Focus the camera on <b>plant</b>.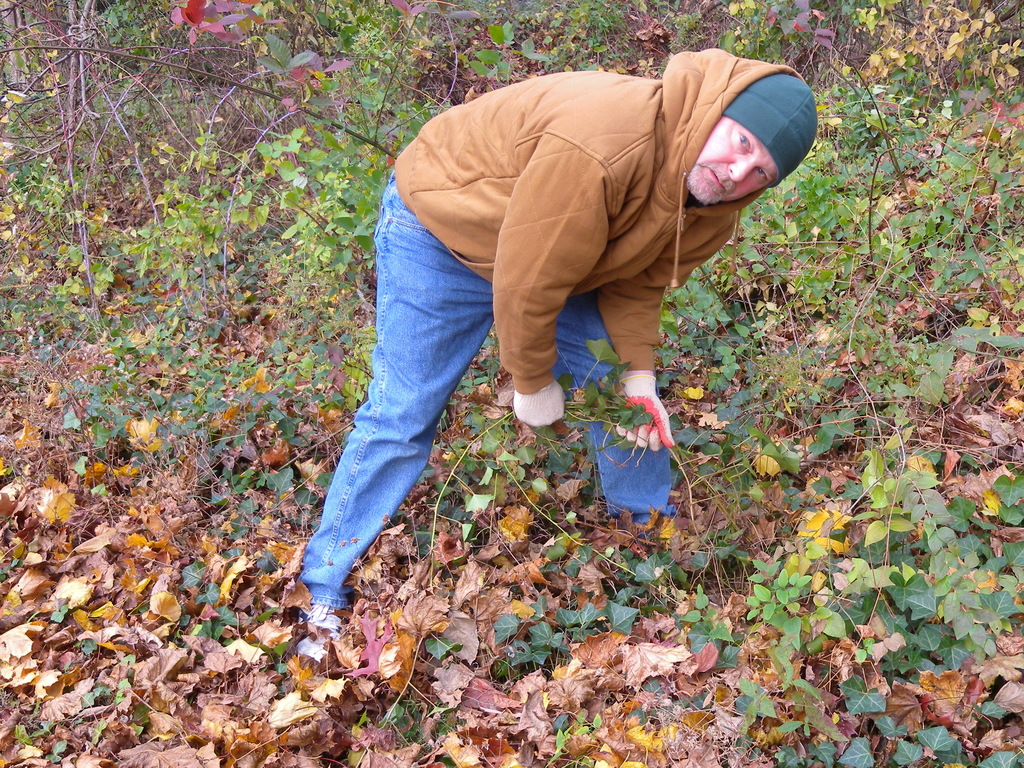
Focus region: select_region(0, 0, 756, 767).
